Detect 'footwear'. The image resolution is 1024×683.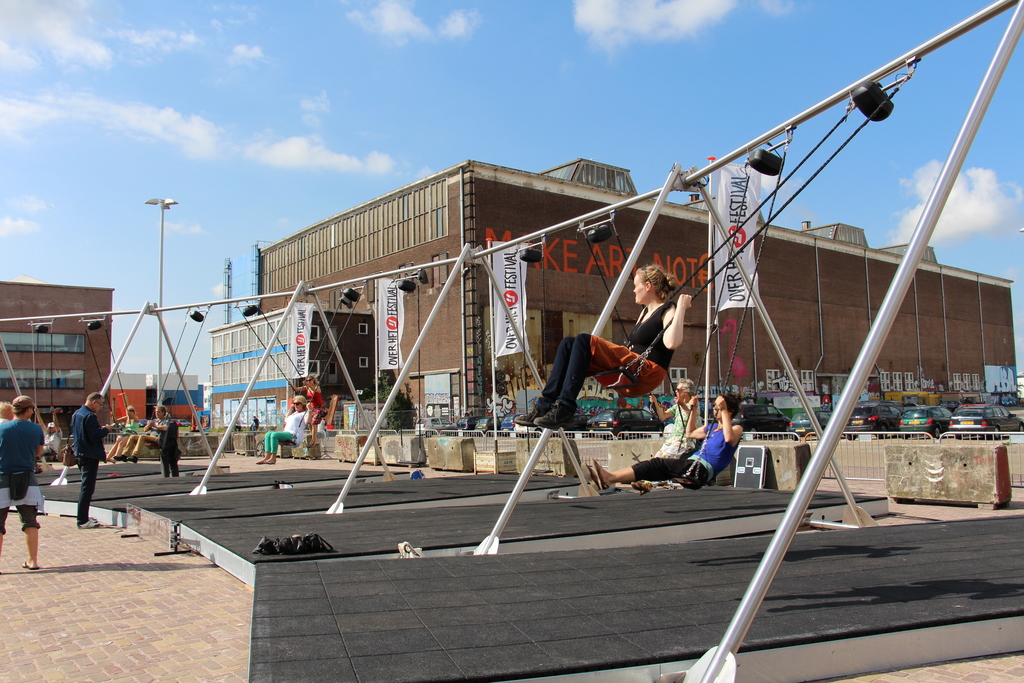
box=[88, 517, 98, 524].
